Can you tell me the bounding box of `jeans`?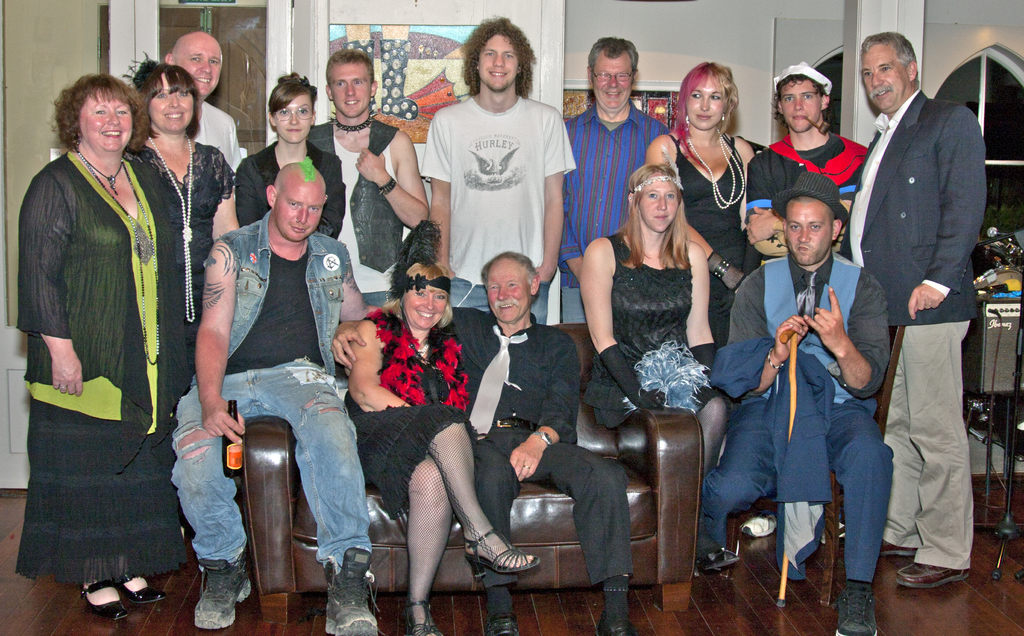
(150, 369, 381, 562).
